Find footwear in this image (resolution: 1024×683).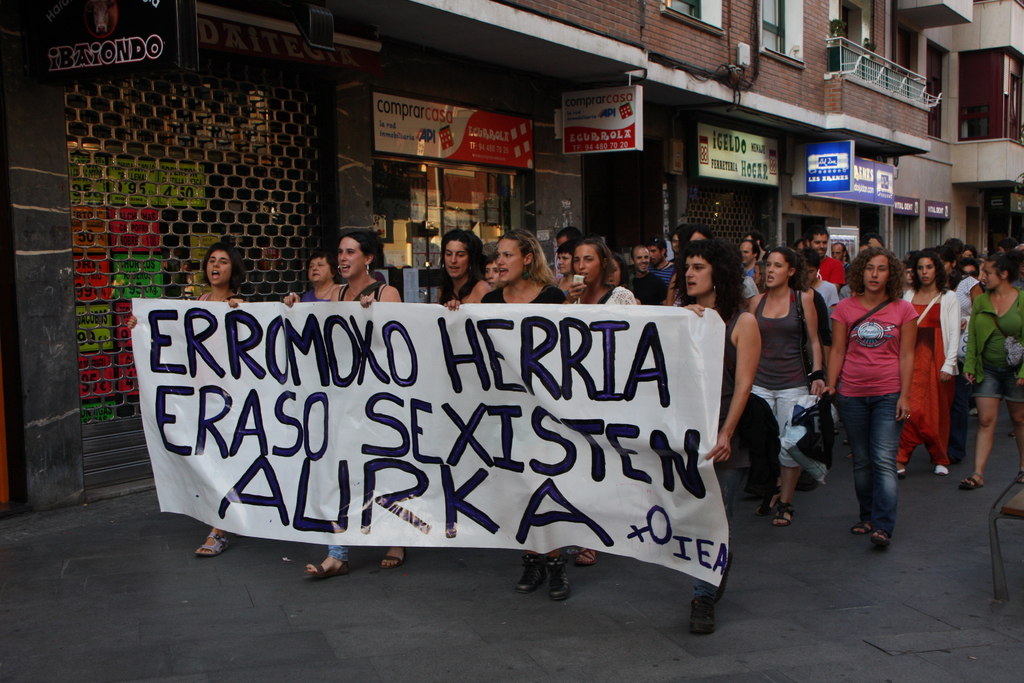
(543, 553, 570, 598).
